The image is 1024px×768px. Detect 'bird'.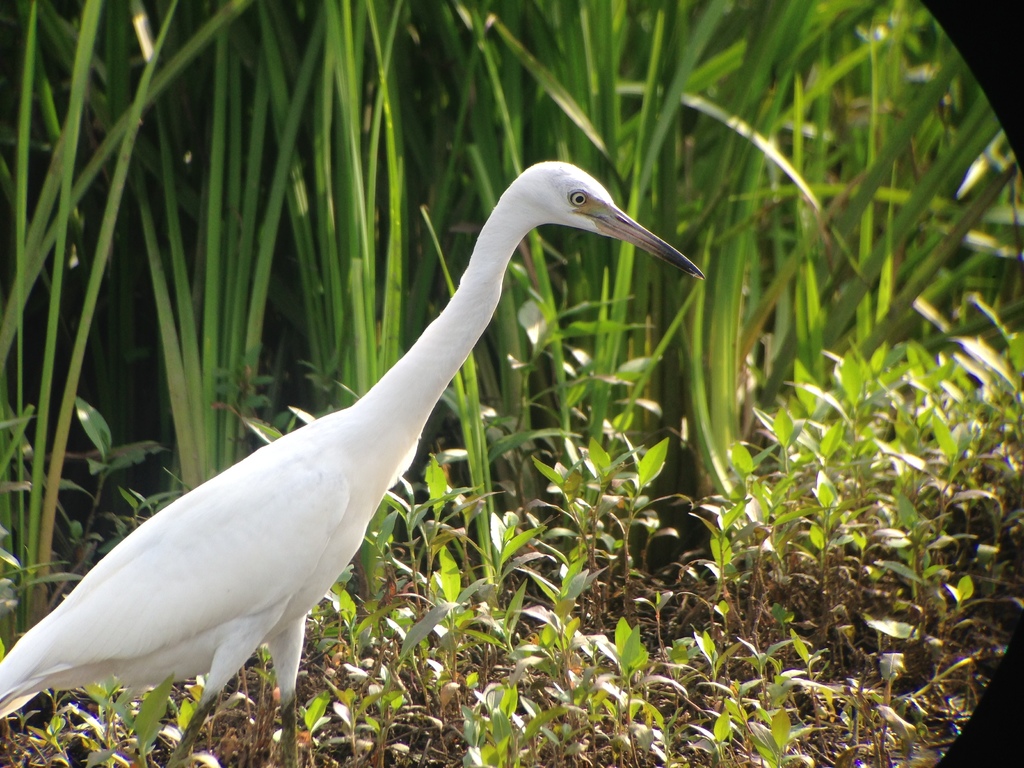
Detection: (37, 151, 701, 743).
